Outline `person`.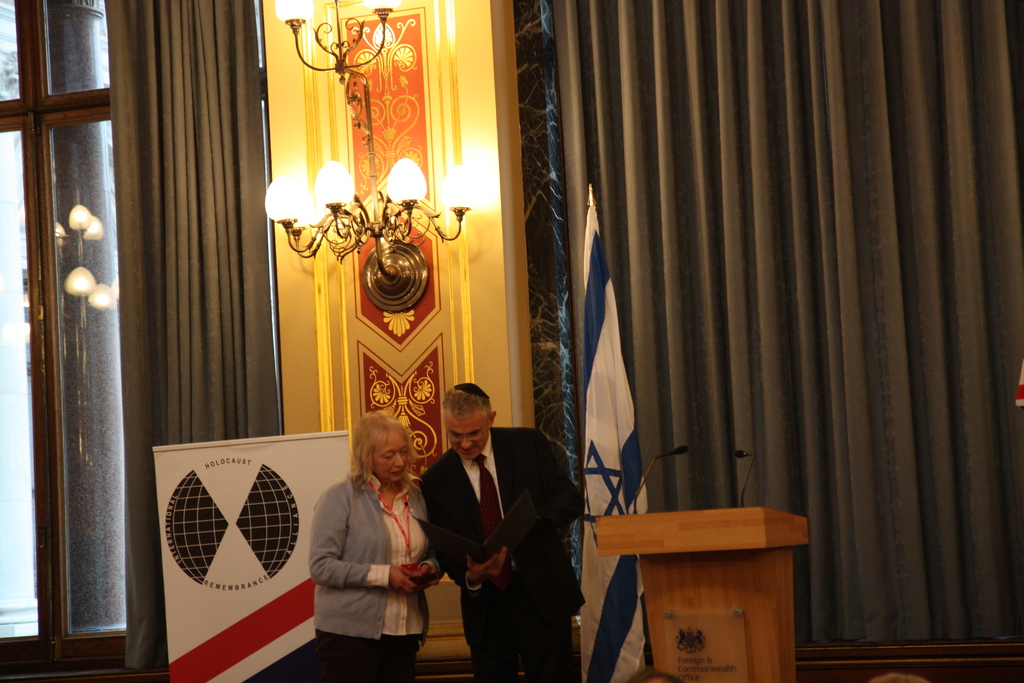
Outline: {"x1": 630, "y1": 670, "x2": 680, "y2": 682}.
